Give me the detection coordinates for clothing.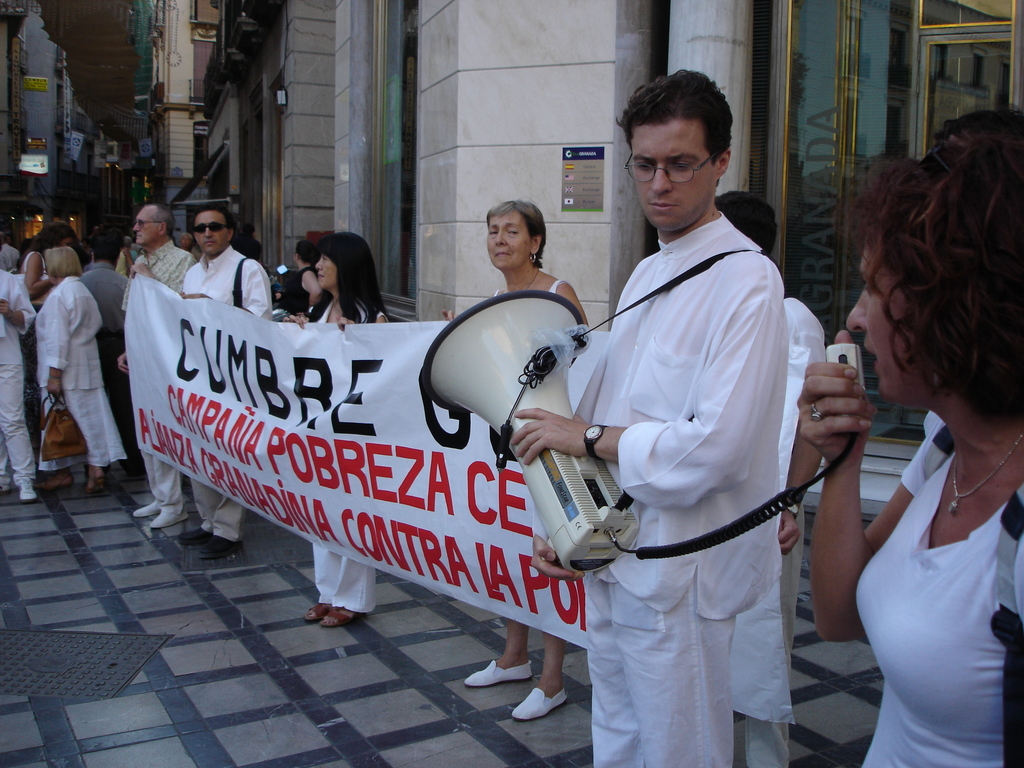
131/241/192/300.
